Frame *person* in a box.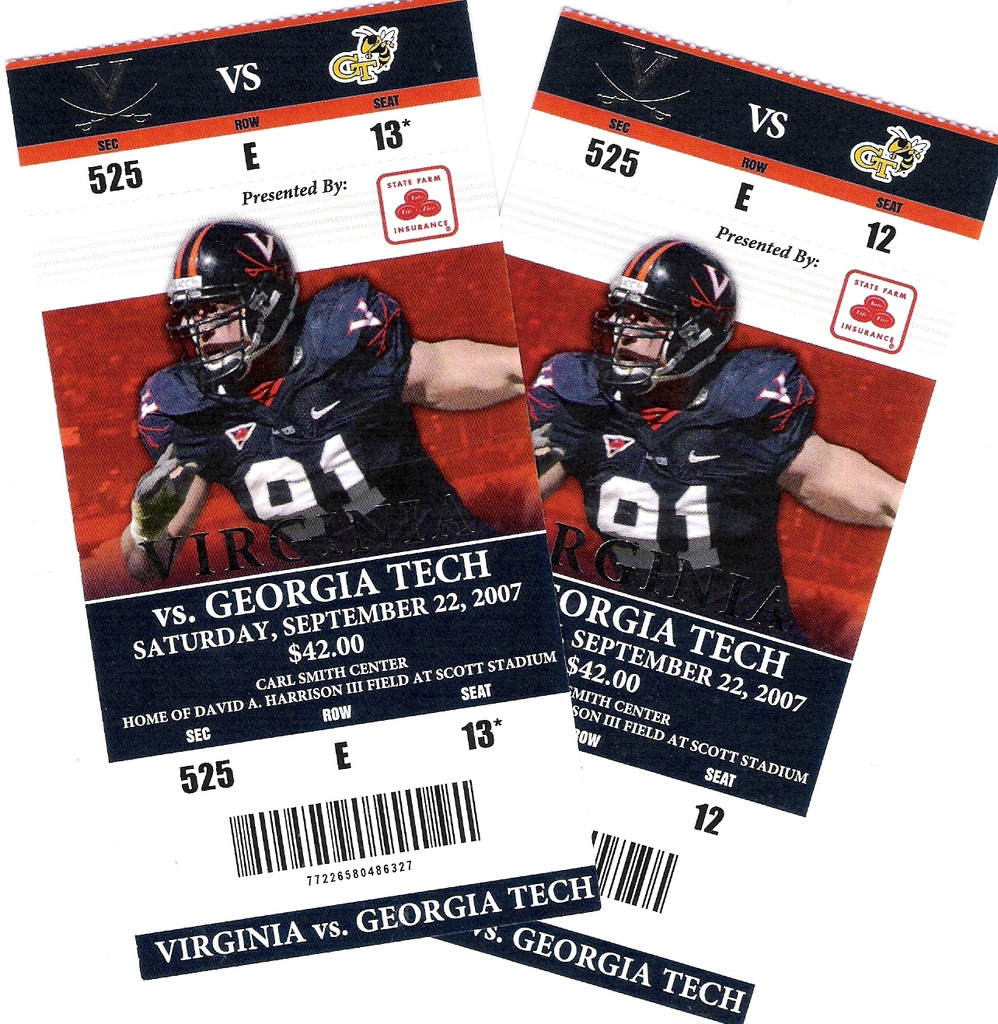
bbox=[525, 233, 902, 640].
